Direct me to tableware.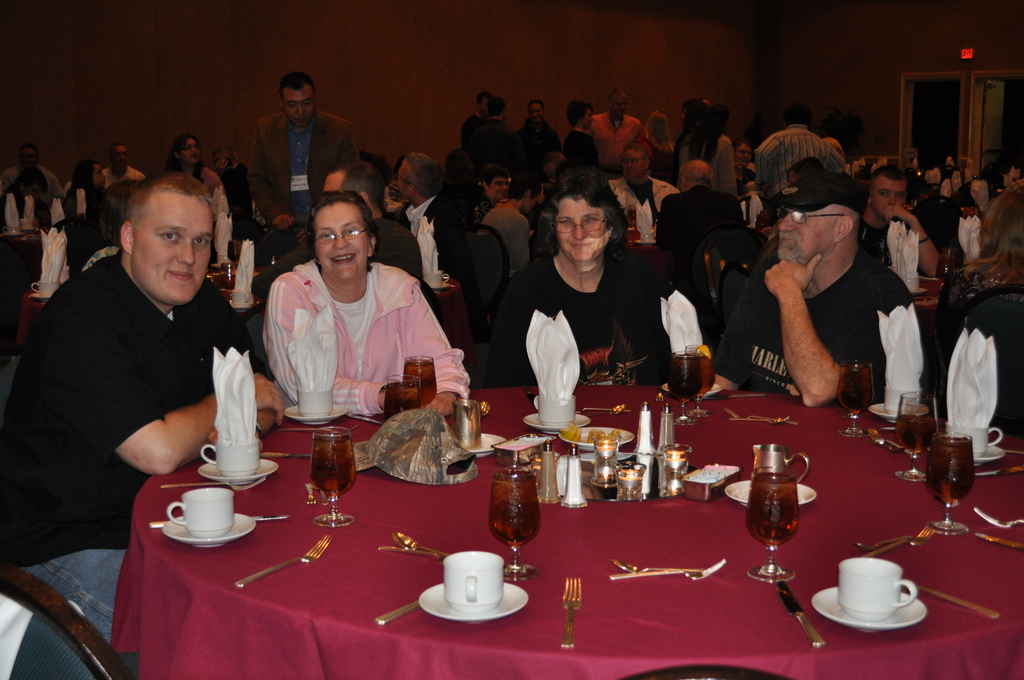
Direction: bbox=(591, 441, 626, 503).
